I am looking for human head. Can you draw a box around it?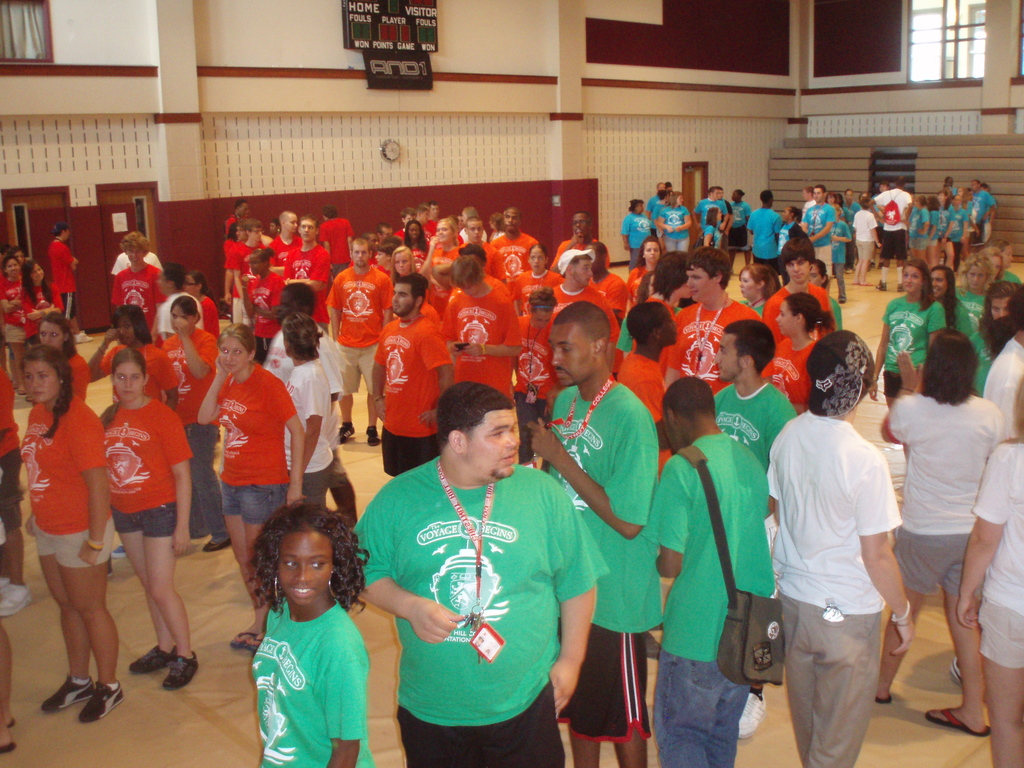
Sure, the bounding box is 913:193:926:206.
